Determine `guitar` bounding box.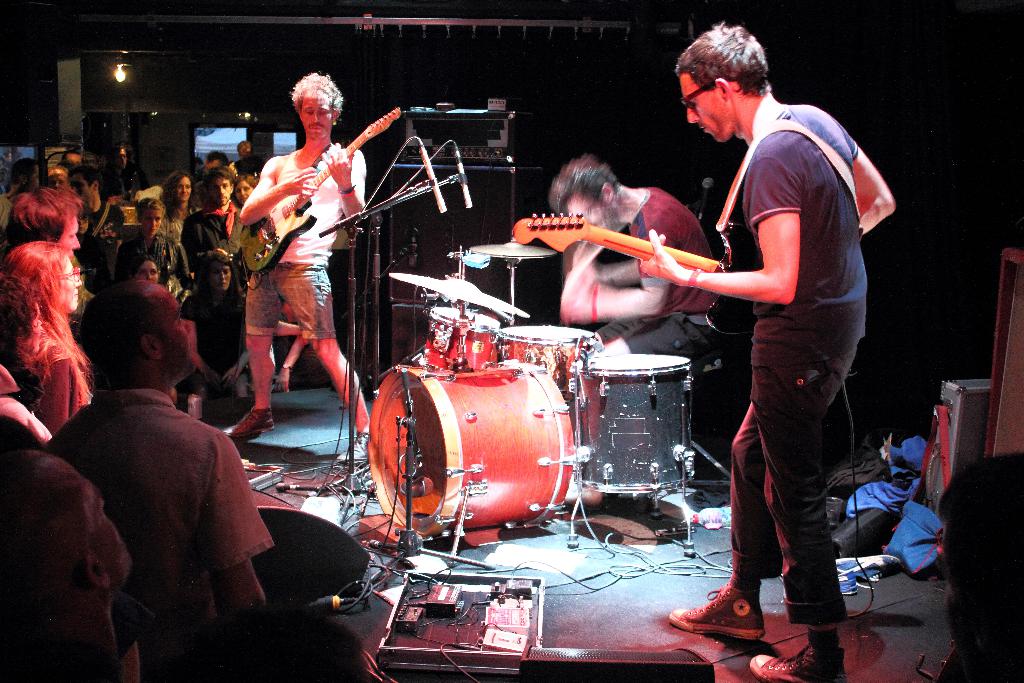
Determined: <bbox>224, 104, 404, 283</bbox>.
